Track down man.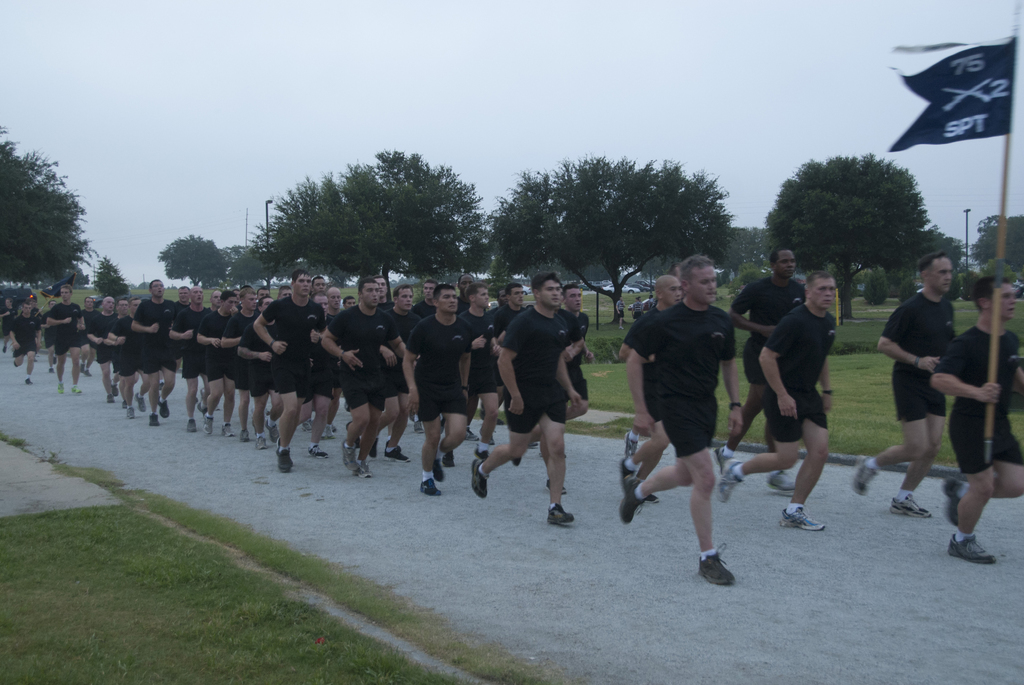
Tracked to region(379, 281, 416, 462).
